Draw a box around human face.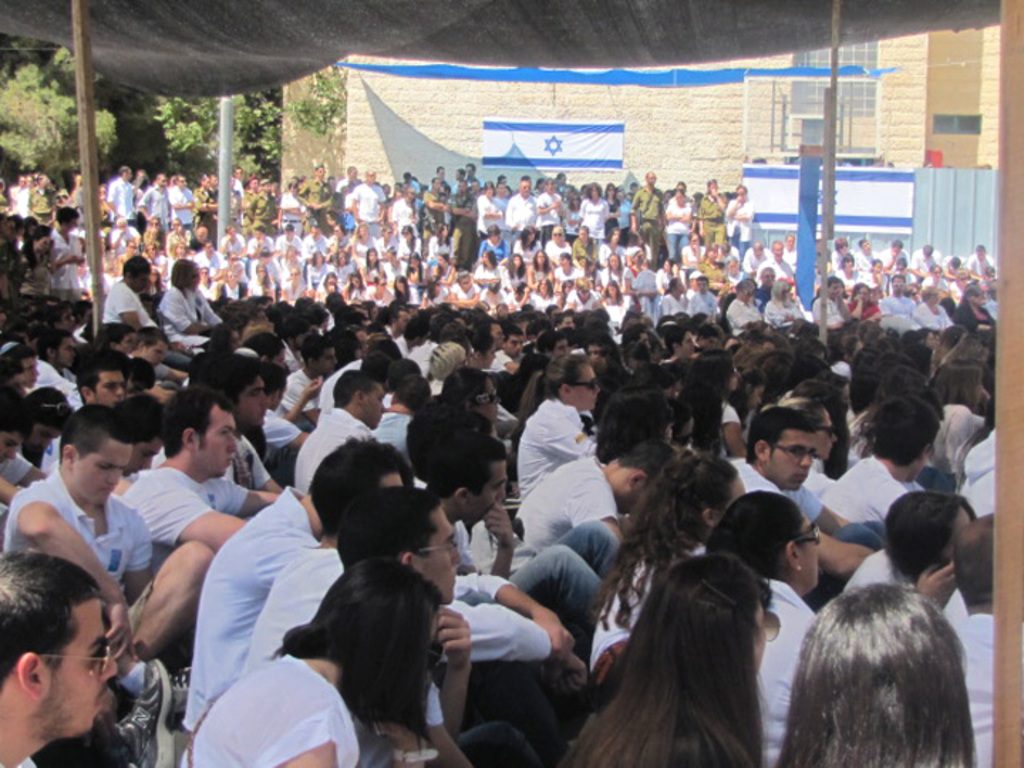
(798, 519, 823, 587).
